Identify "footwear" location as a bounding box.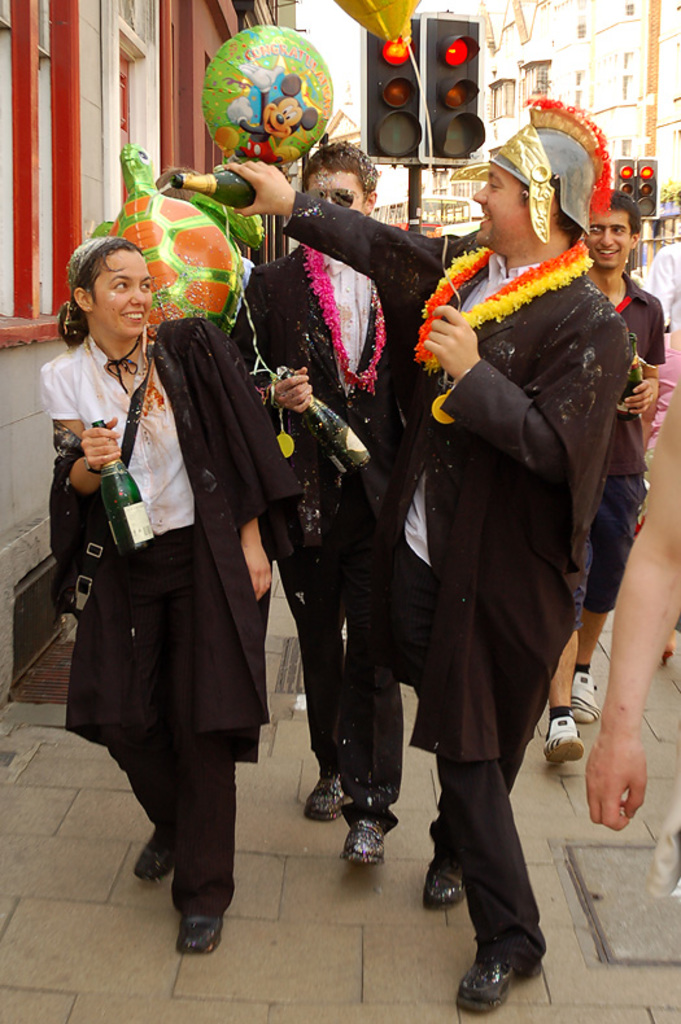
{"left": 344, "top": 822, "right": 385, "bottom": 868}.
